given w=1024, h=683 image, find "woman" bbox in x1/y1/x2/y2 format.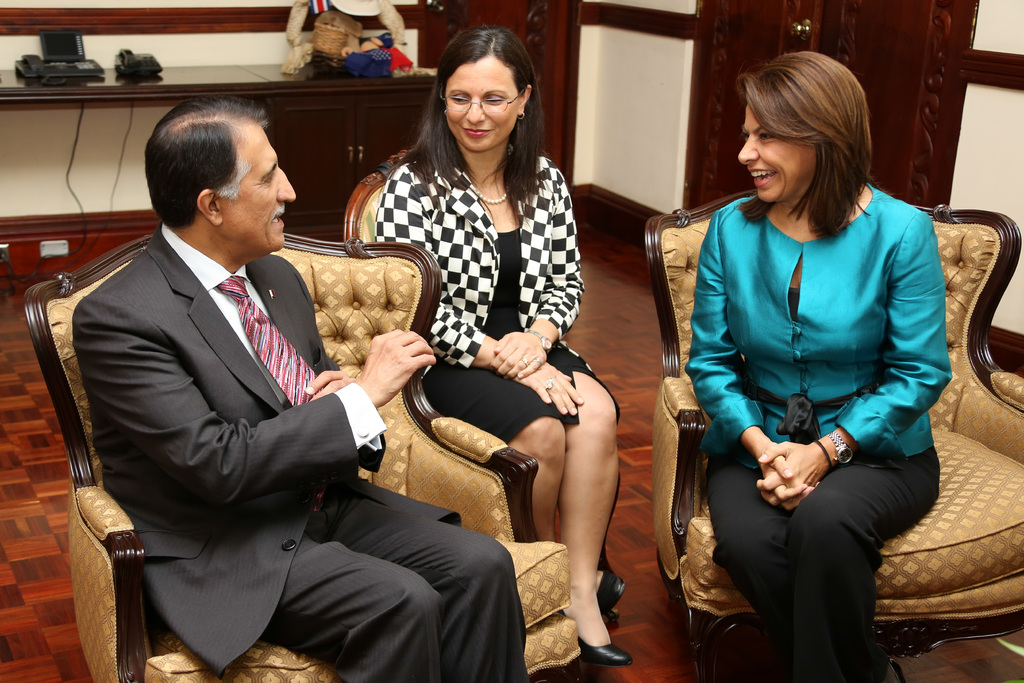
375/24/639/667.
